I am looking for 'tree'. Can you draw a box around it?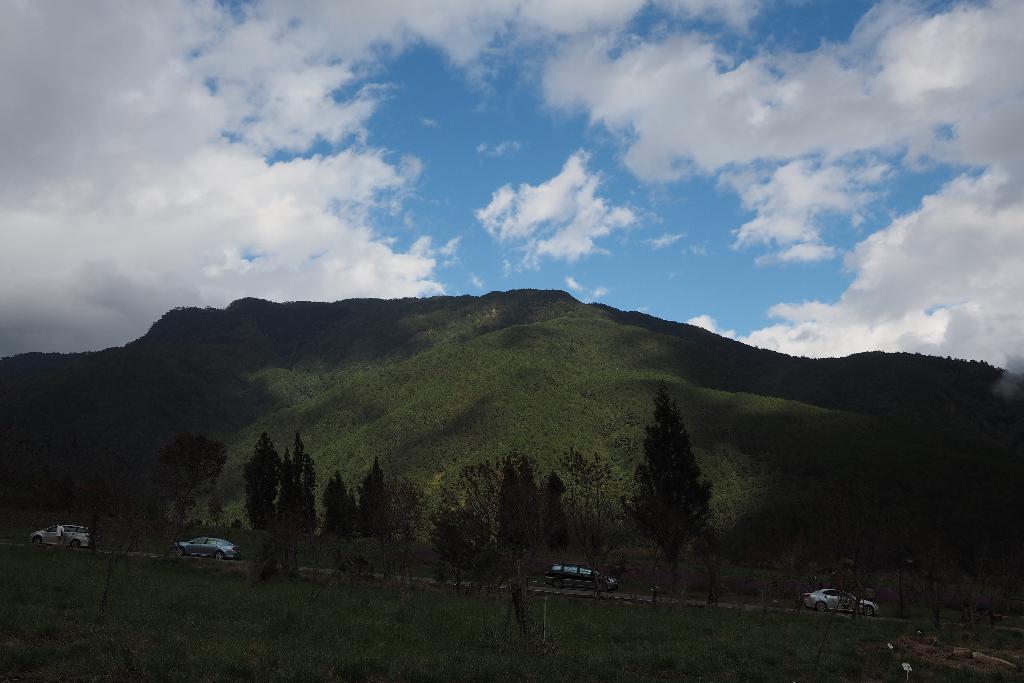
Sure, the bounding box is [209,493,227,528].
